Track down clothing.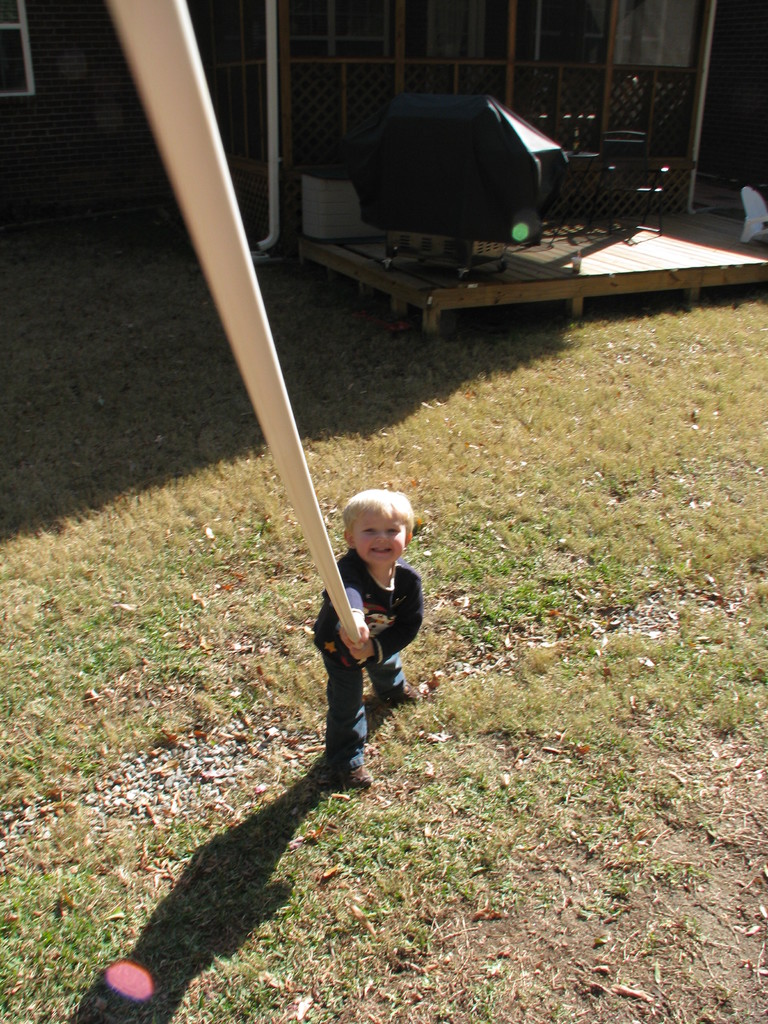
Tracked to left=312, top=545, right=424, bottom=765.
